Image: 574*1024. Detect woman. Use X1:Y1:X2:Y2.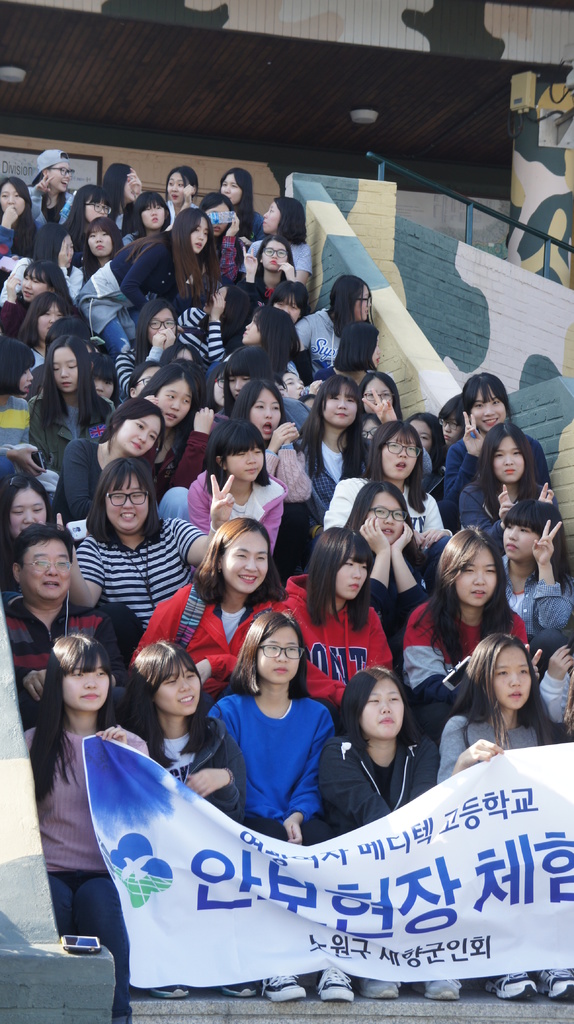
36:456:234:638.
